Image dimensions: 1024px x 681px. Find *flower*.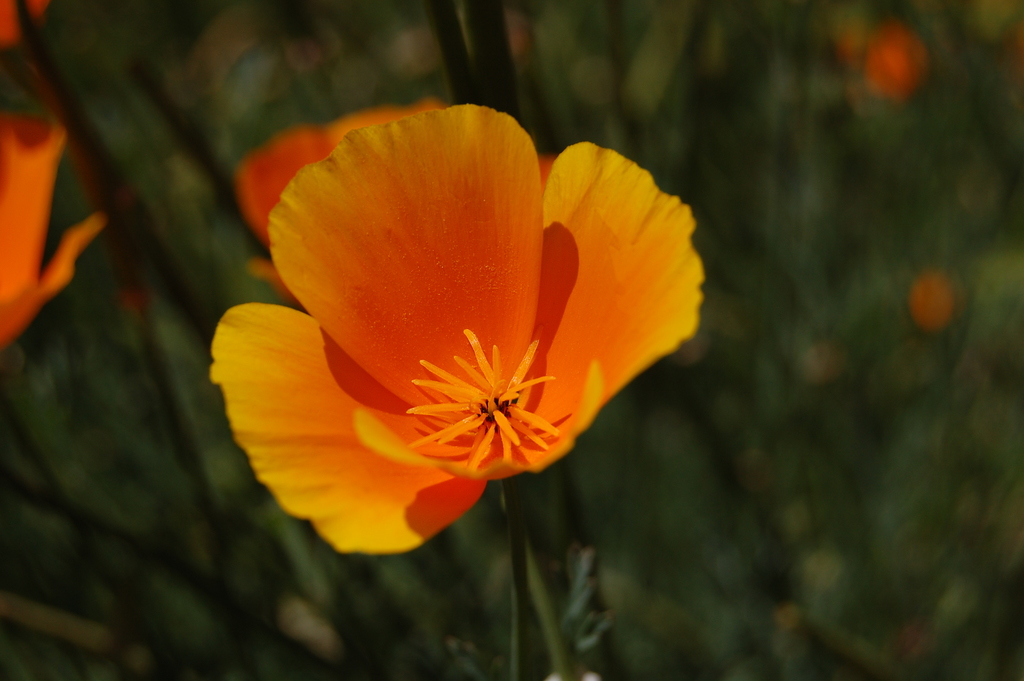
<box>0,0,51,55</box>.
